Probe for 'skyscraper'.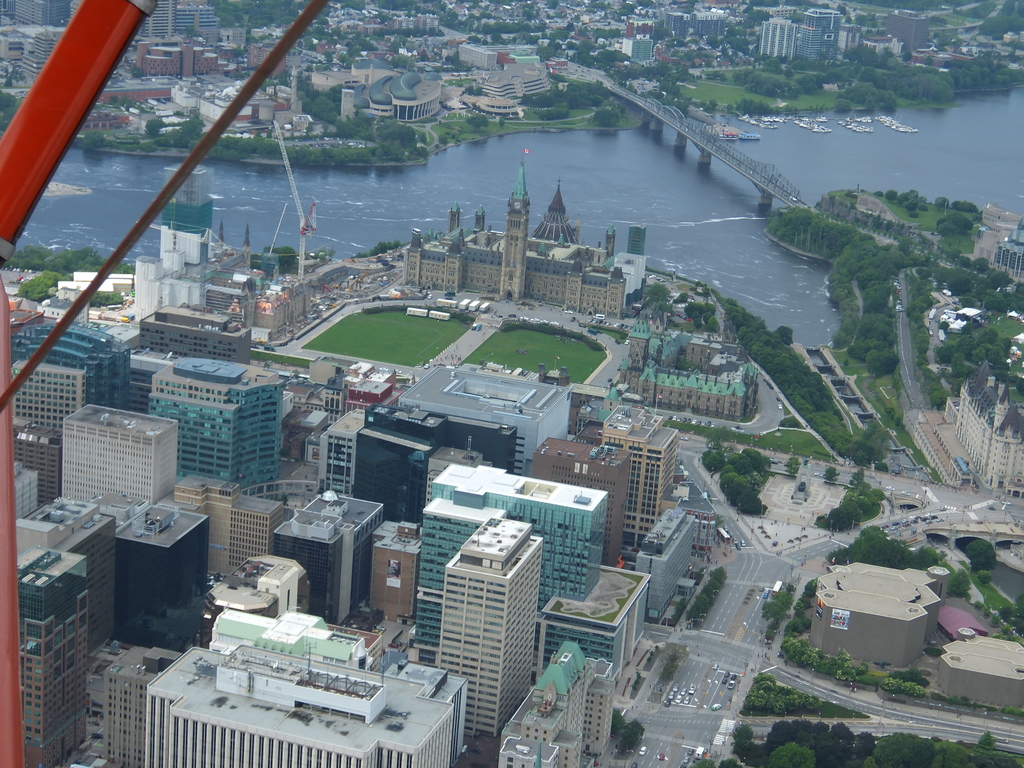
Probe result: (x1=756, y1=17, x2=797, y2=63).
